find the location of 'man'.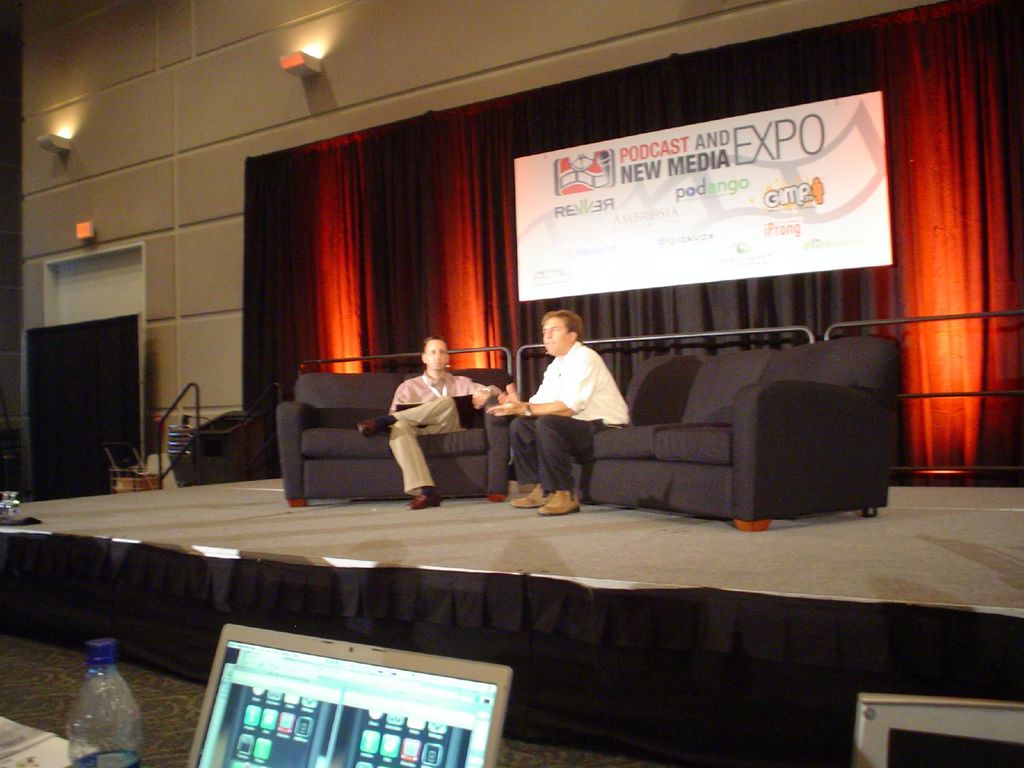
Location: <bbox>496, 305, 643, 527</bbox>.
